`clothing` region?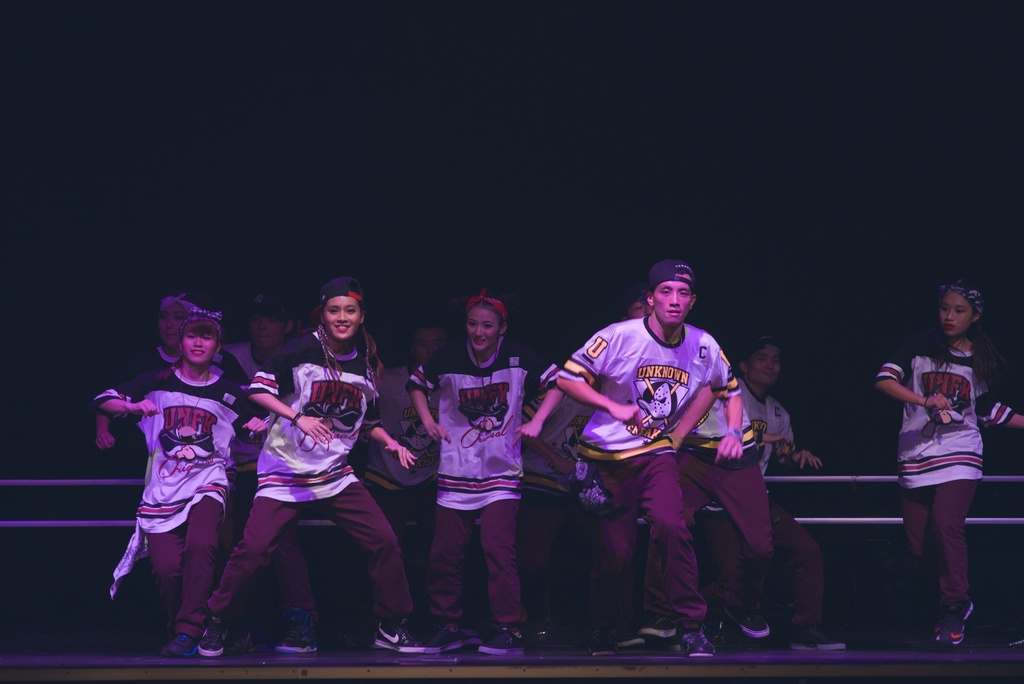
BBox(246, 326, 391, 500)
